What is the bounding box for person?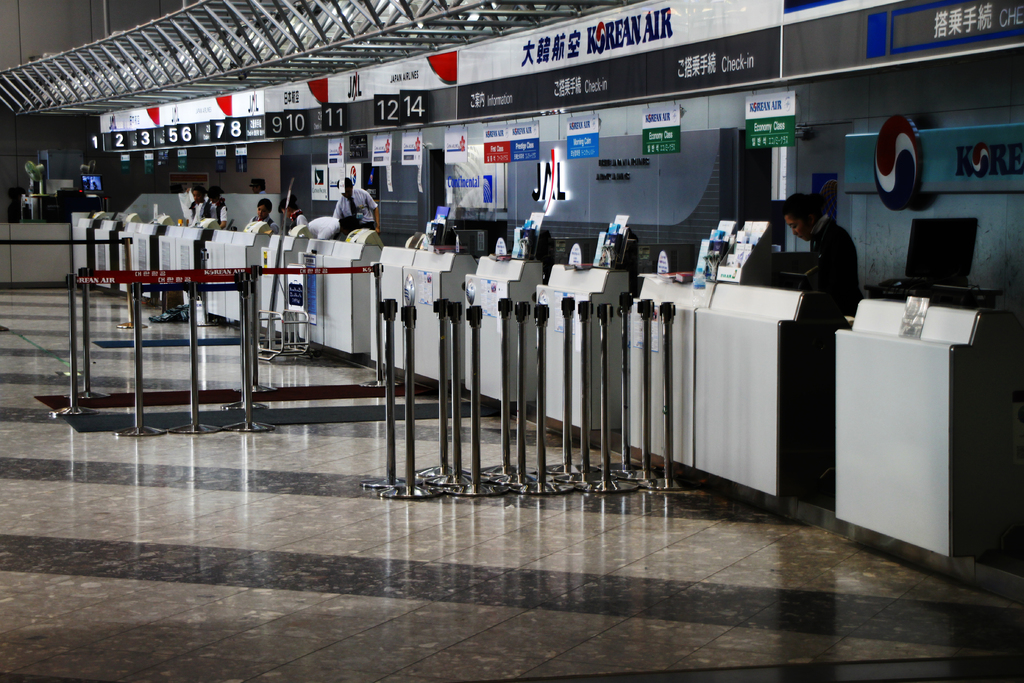
803,183,877,320.
